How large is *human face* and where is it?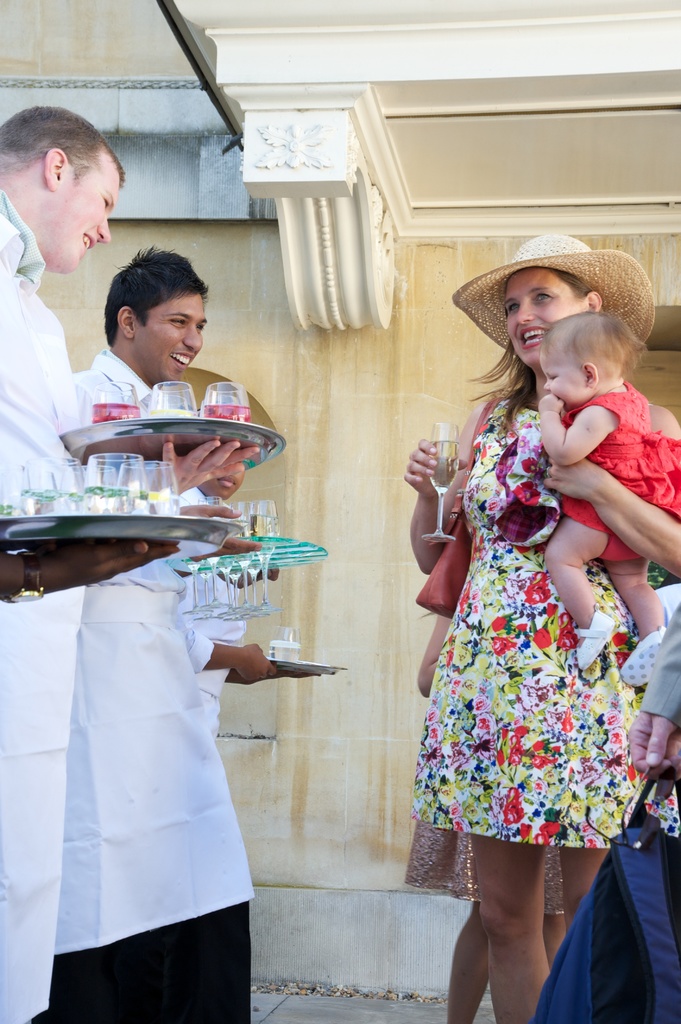
Bounding box: (135,286,207,384).
